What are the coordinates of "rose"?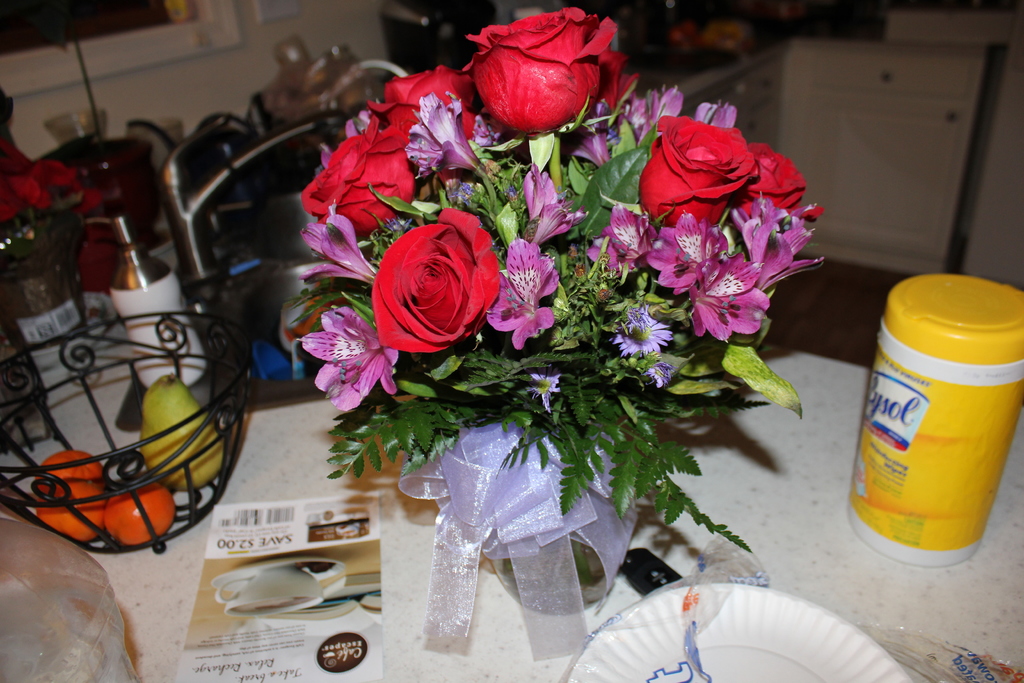
bbox=(368, 69, 476, 180).
